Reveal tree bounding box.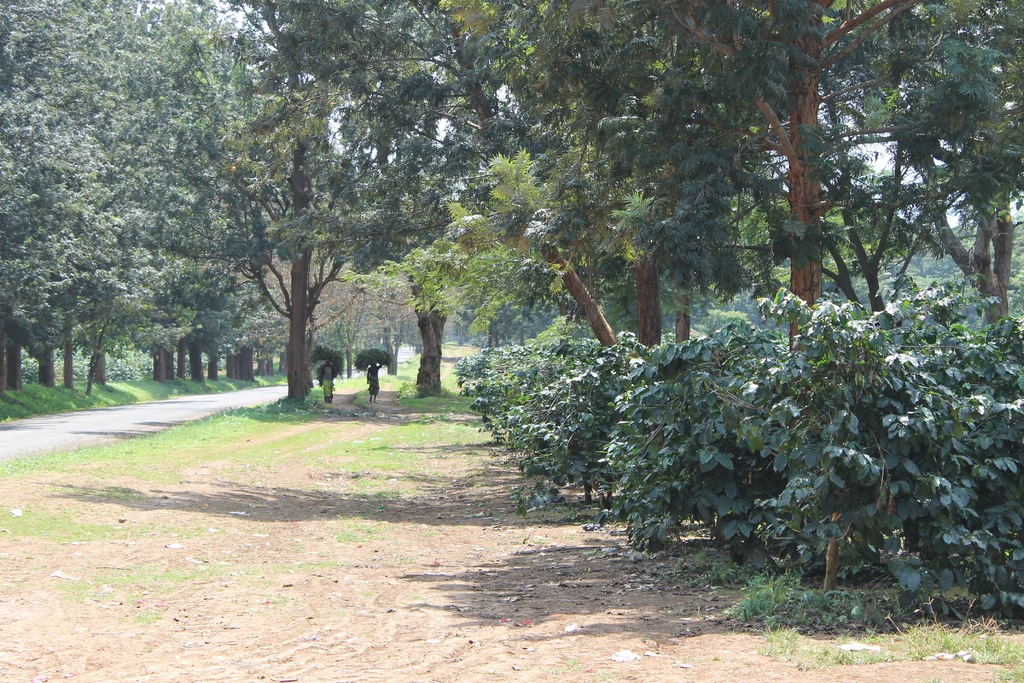
Revealed: left=60, top=56, right=328, bottom=357.
